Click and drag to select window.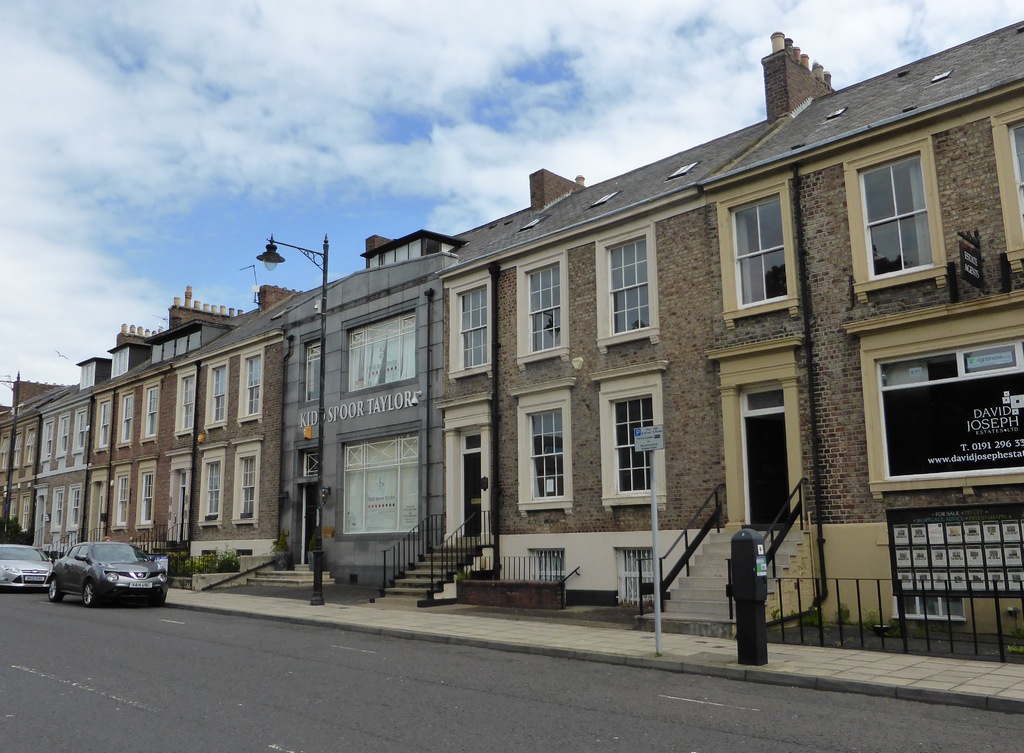
Selection: l=1, t=429, r=8, b=473.
